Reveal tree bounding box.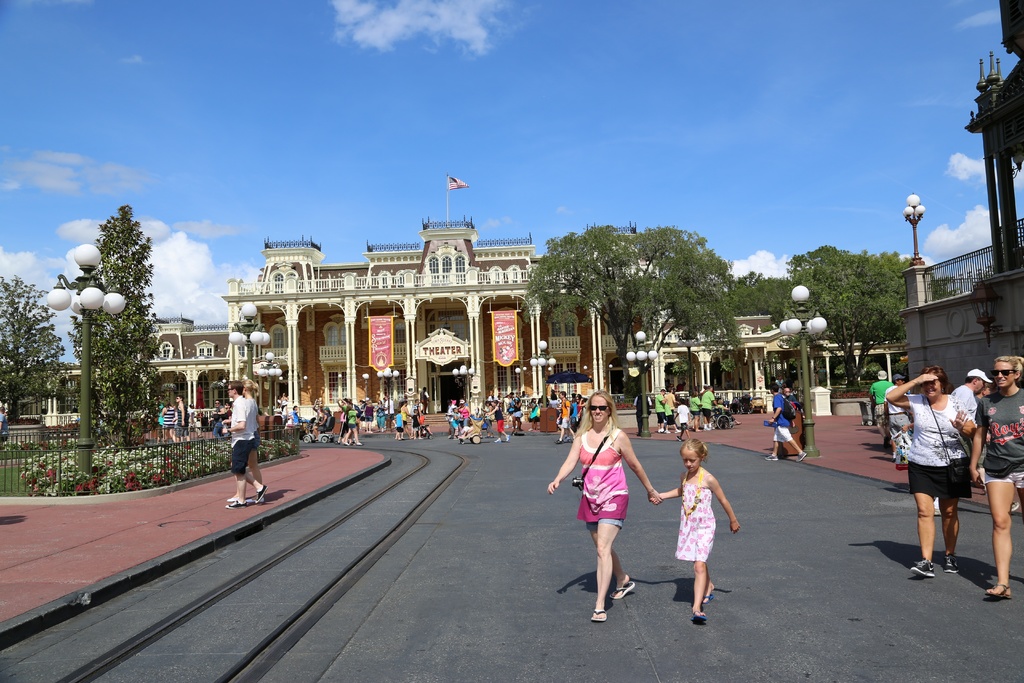
Revealed: 781:238:957:391.
